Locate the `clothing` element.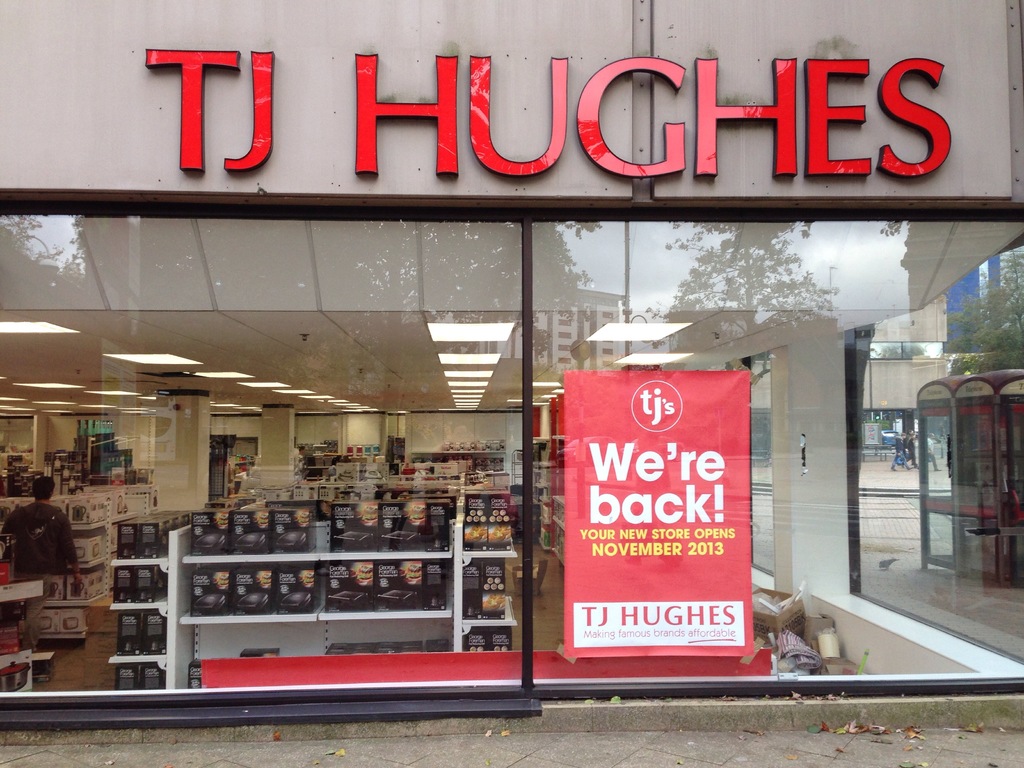
Element bbox: x1=900, y1=430, x2=911, y2=454.
